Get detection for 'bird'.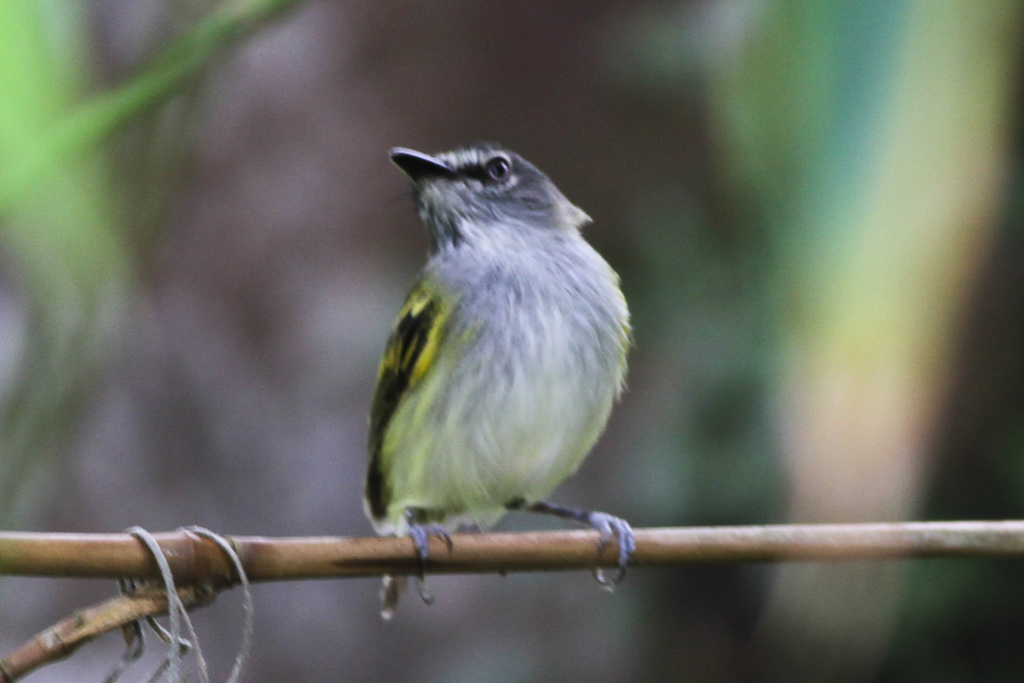
Detection: 345, 136, 636, 622.
